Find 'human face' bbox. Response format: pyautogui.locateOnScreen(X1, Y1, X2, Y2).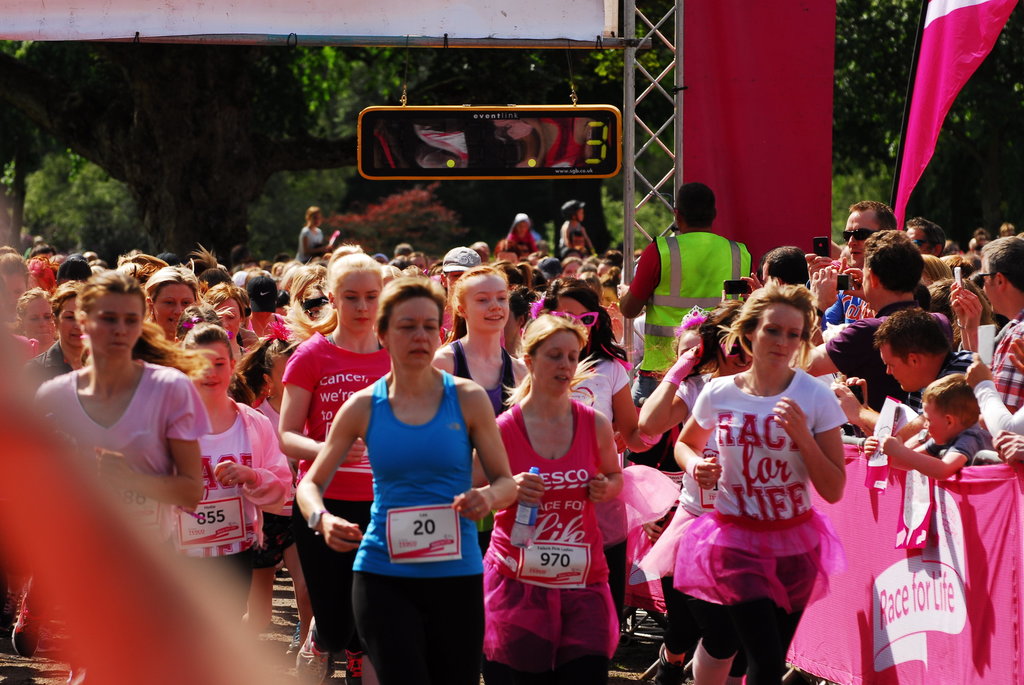
pyautogui.locateOnScreen(463, 269, 506, 332).
